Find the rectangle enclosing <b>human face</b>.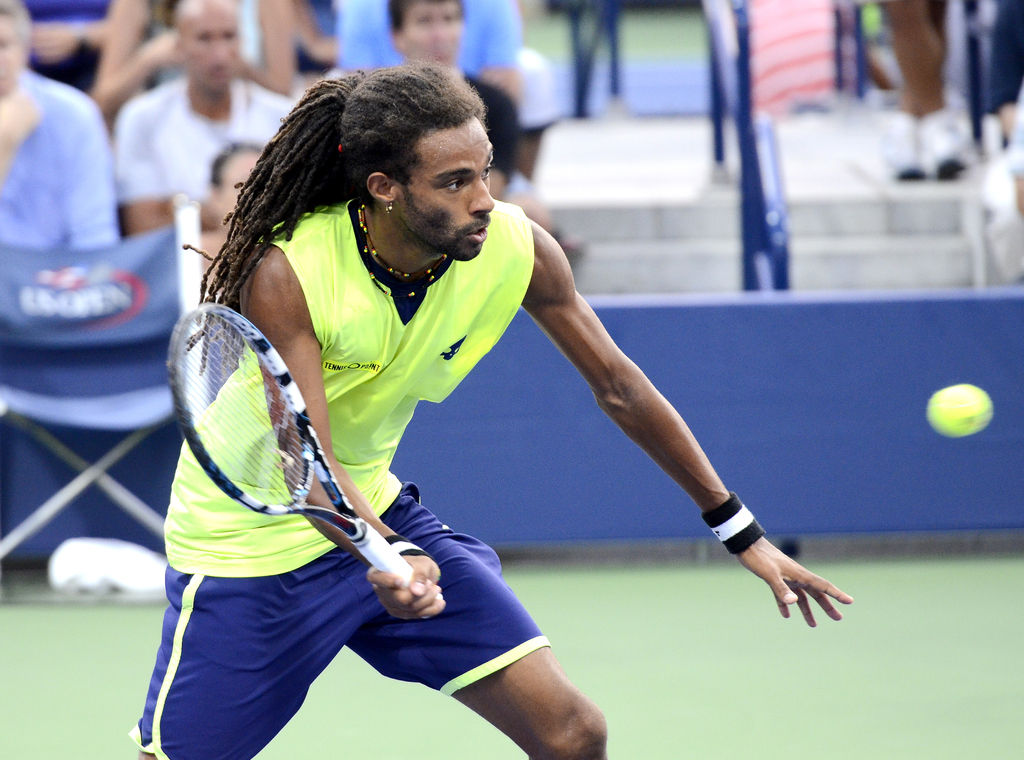
l=401, t=3, r=463, b=67.
